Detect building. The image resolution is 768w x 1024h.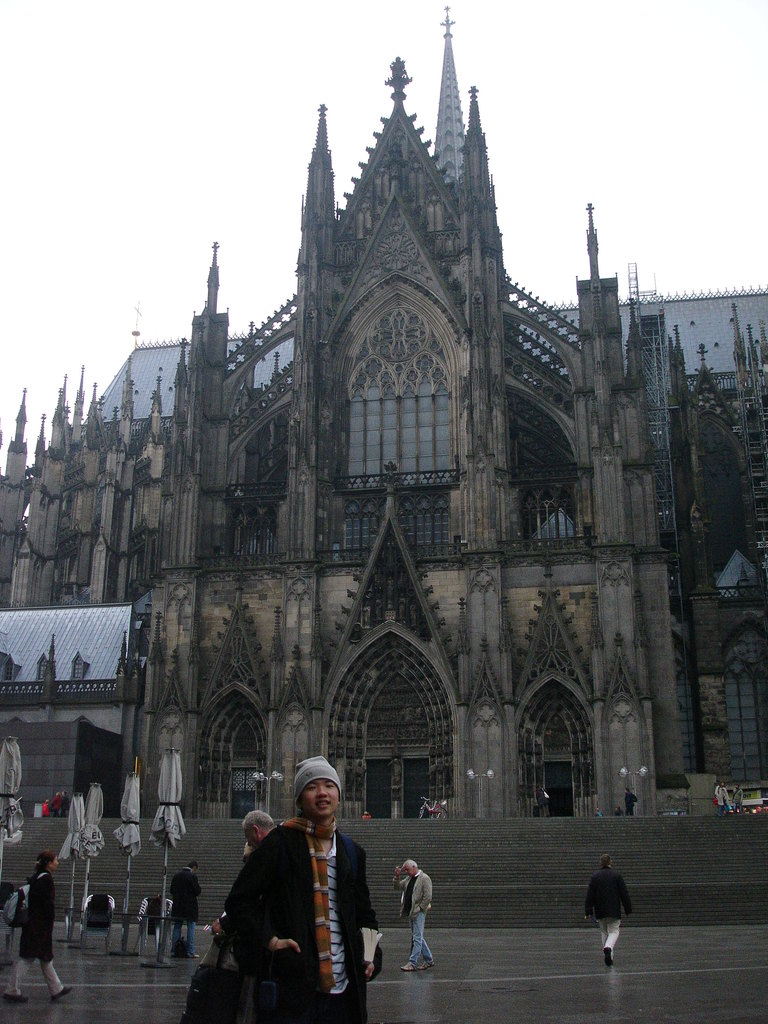
l=0, t=13, r=767, b=810.
